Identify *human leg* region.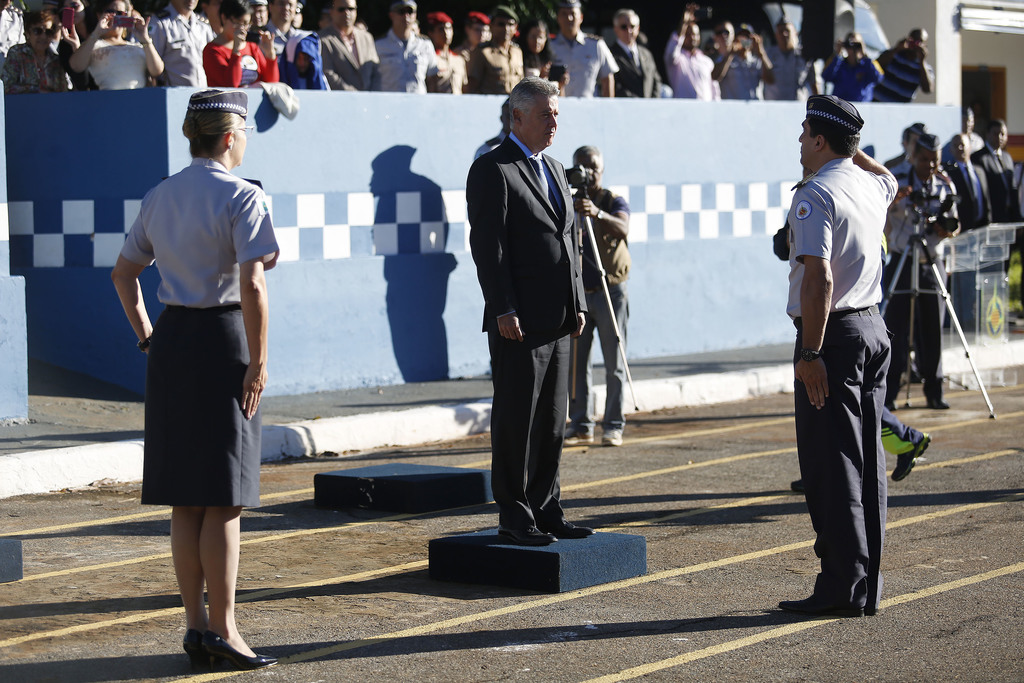
Region: crop(488, 267, 555, 539).
